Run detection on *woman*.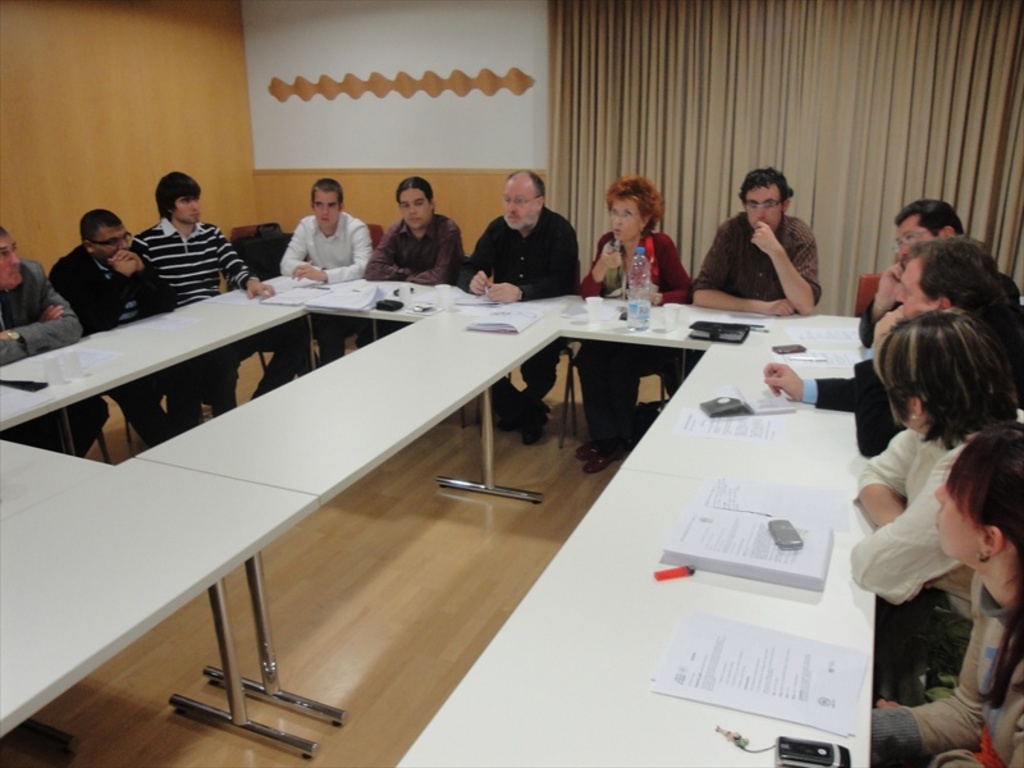
Result: (850, 306, 1023, 613).
